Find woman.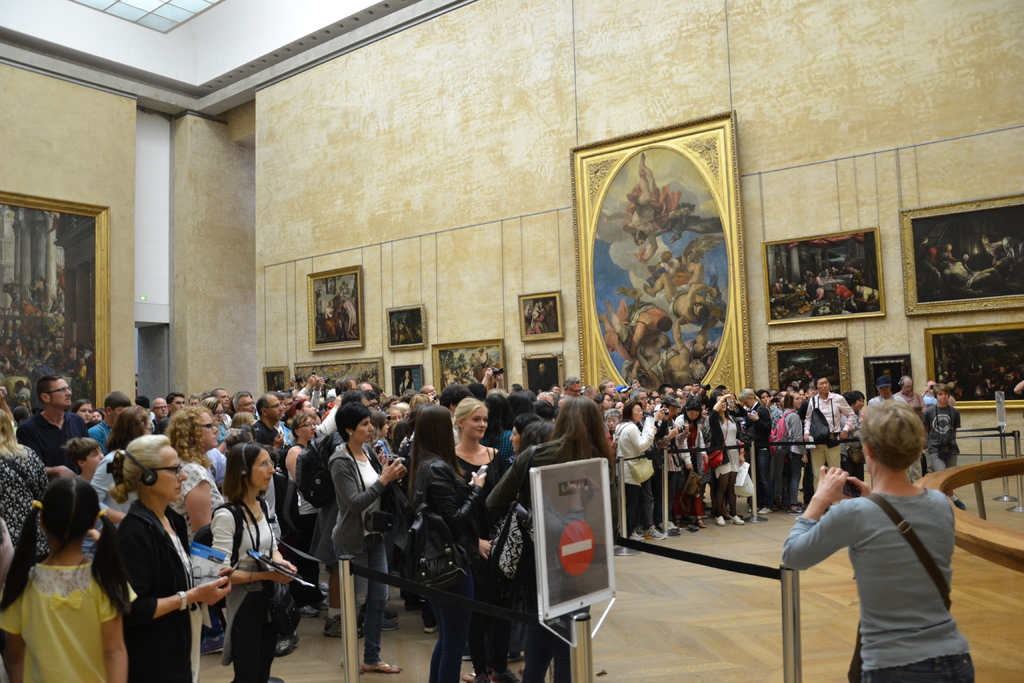
box(325, 395, 400, 675).
